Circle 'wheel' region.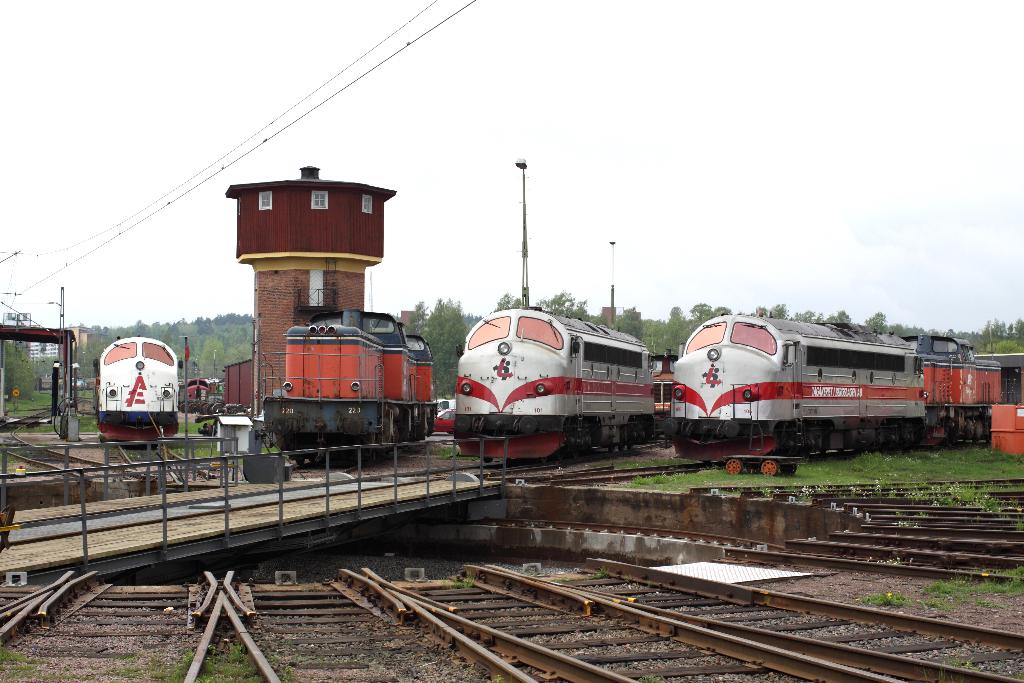
Region: 756:452:782:477.
